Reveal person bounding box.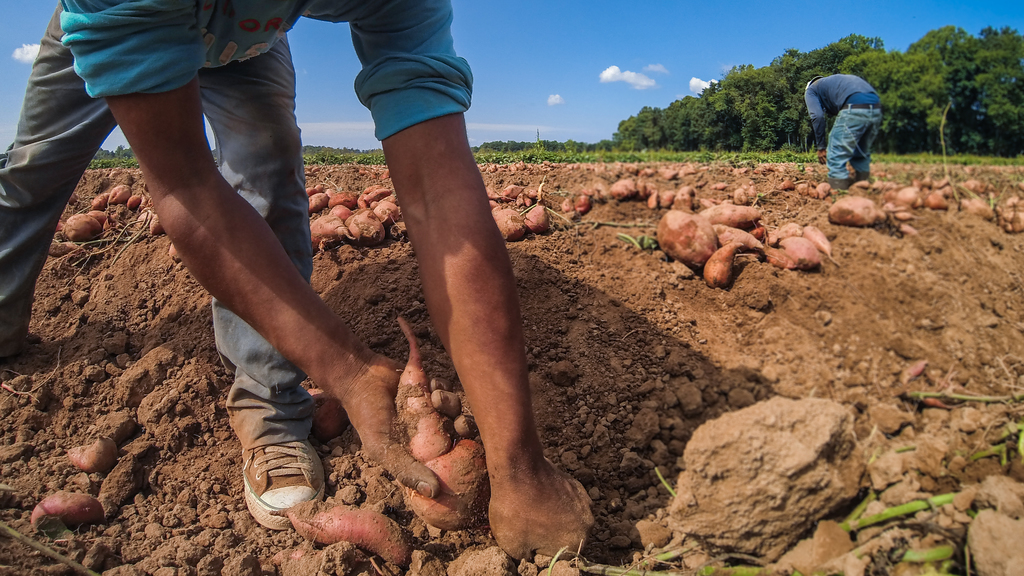
Revealed: [left=0, top=0, right=592, bottom=557].
